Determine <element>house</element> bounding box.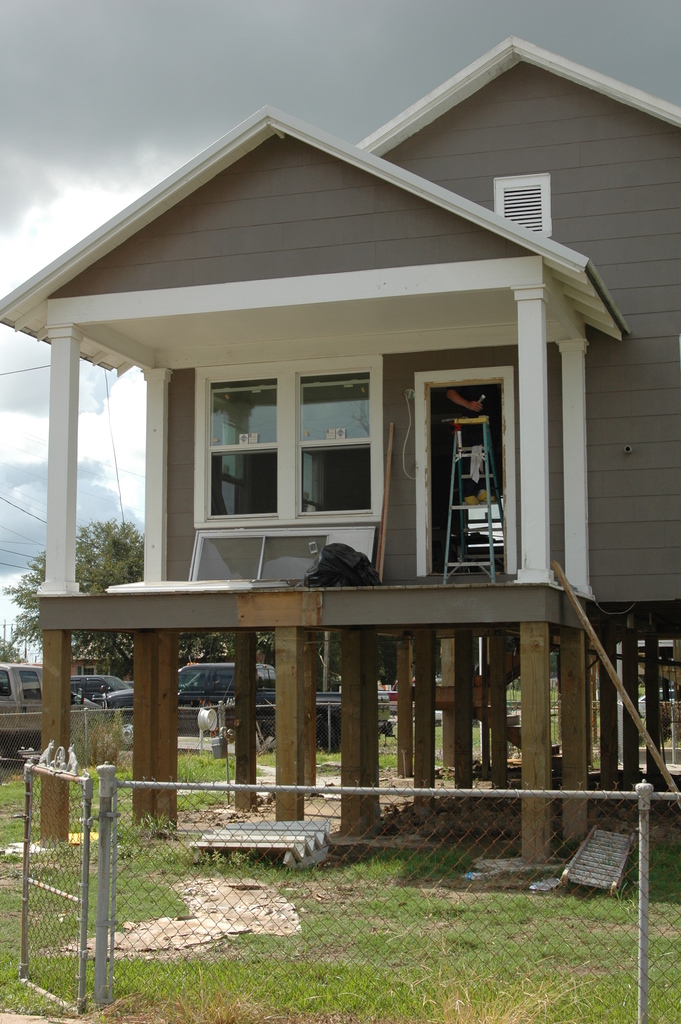
Determined: BBox(16, 48, 650, 879).
